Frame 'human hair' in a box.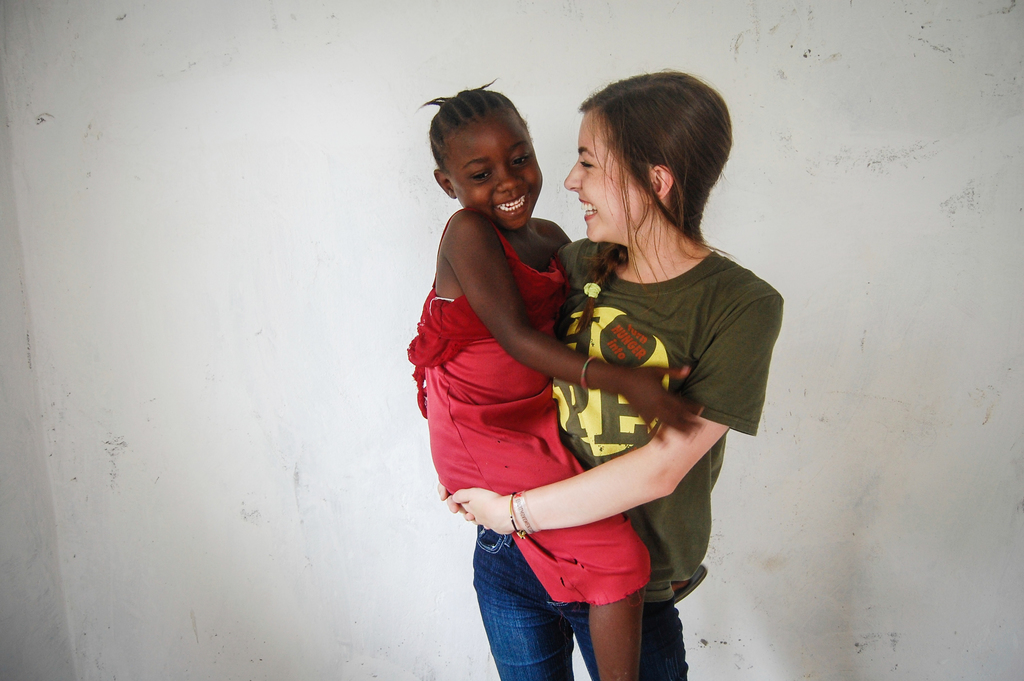
region(422, 81, 542, 227).
